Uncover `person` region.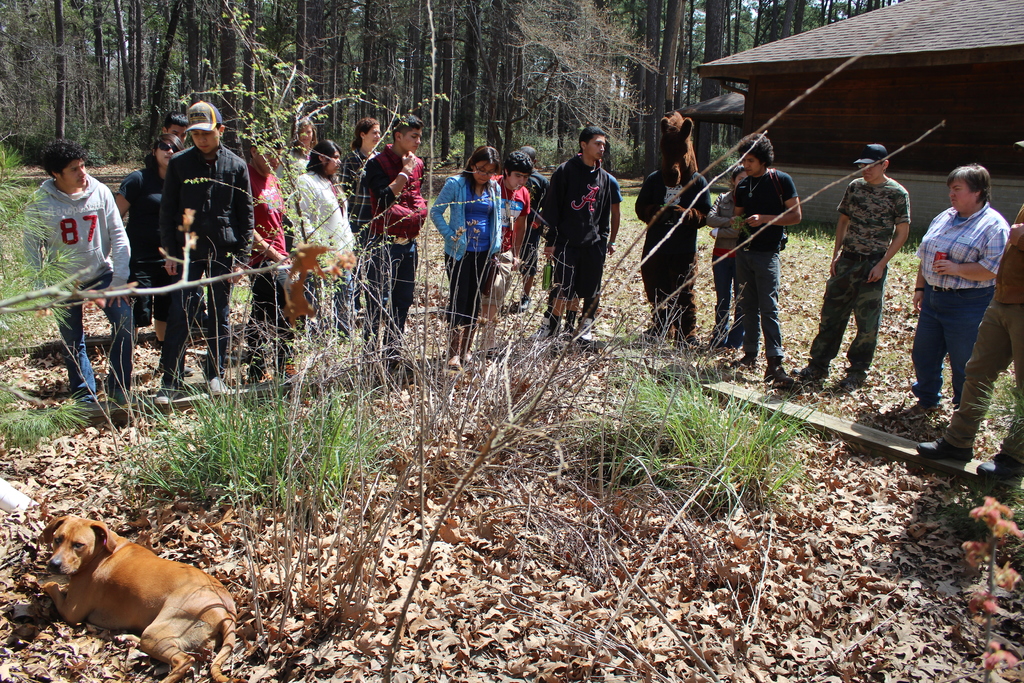
Uncovered: BBox(543, 126, 625, 334).
